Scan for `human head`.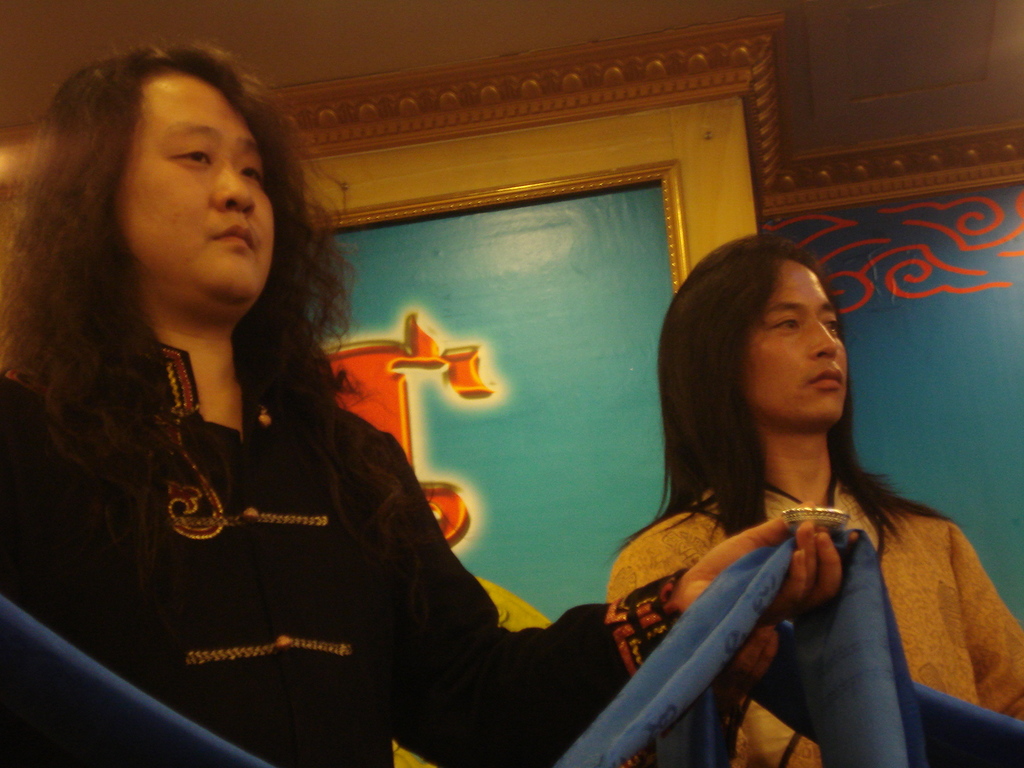
Scan result: 15, 44, 343, 327.
